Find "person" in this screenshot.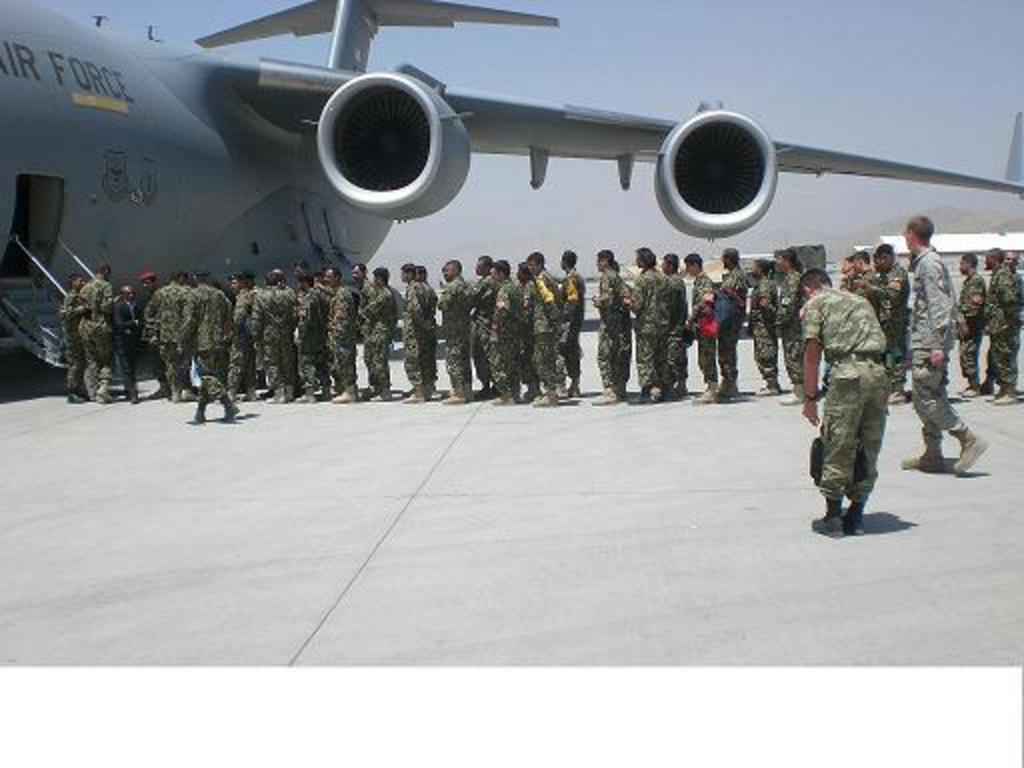
The bounding box for "person" is (712,244,750,392).
